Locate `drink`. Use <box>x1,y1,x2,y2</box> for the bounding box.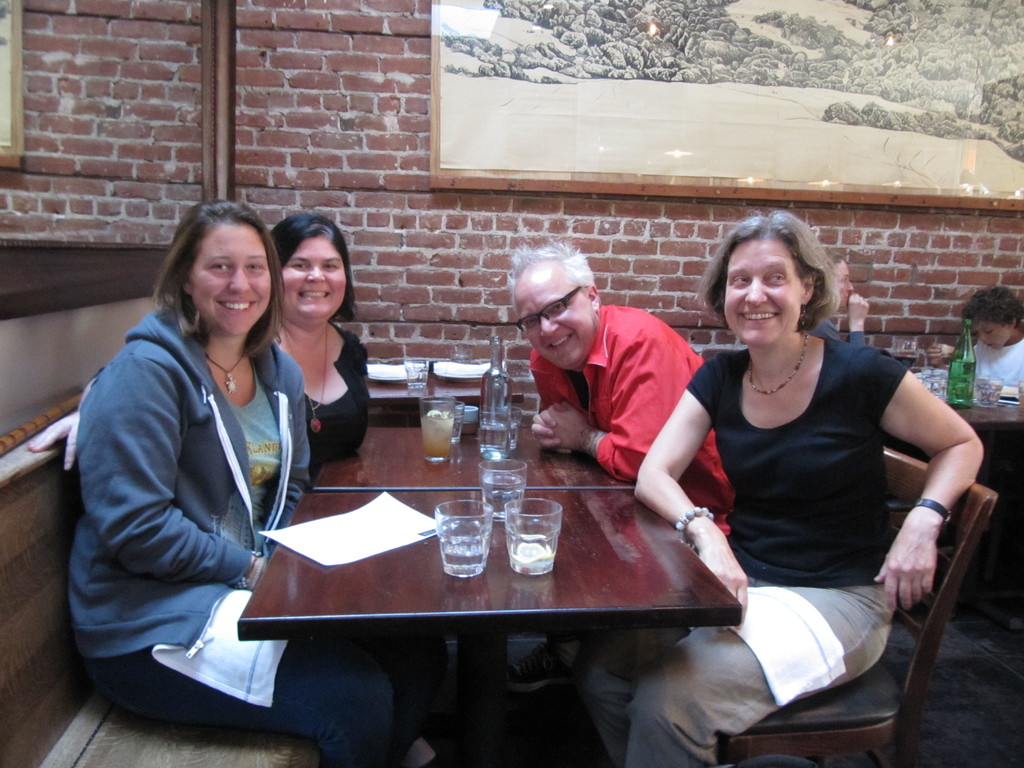
<box>483,474,522,520</box>.
